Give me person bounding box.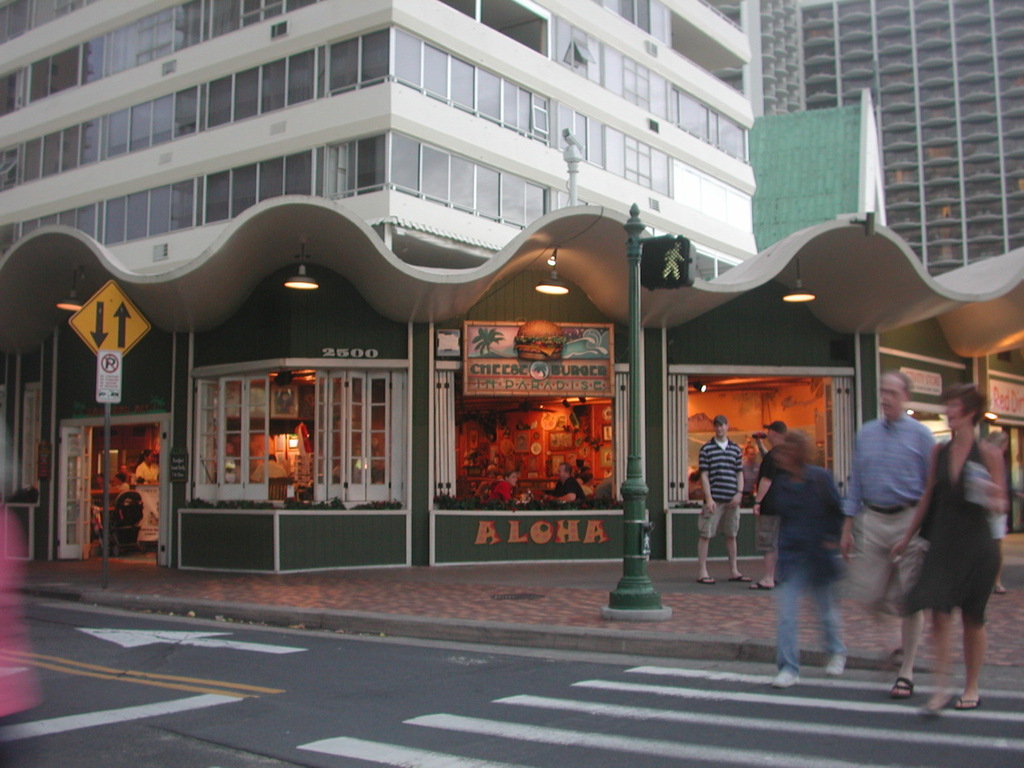
locate(485, 474, 514, 502).
